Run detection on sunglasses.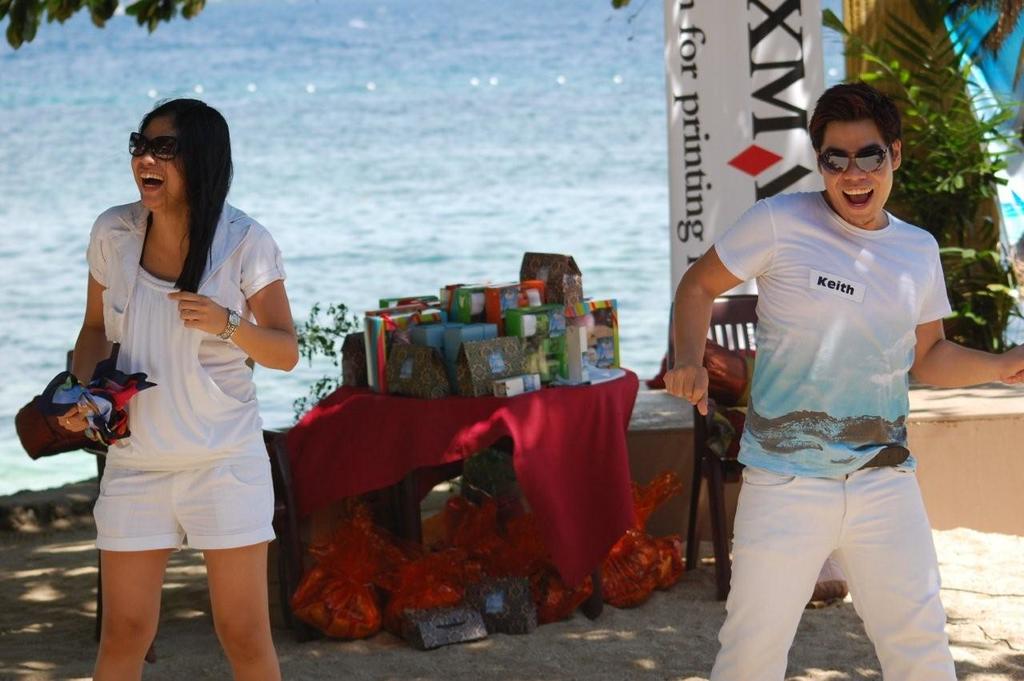
Result: bbox=[126, 131, 188, 159].
